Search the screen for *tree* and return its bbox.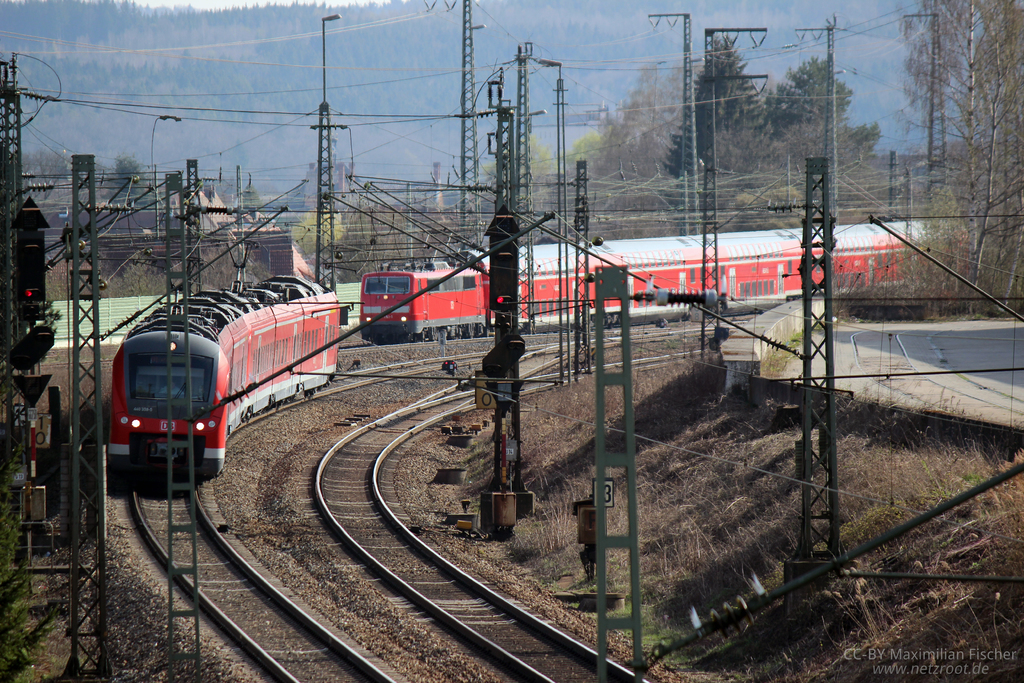
Found: pyautogui.locateOnScreen(586, 77, 682, 241).
